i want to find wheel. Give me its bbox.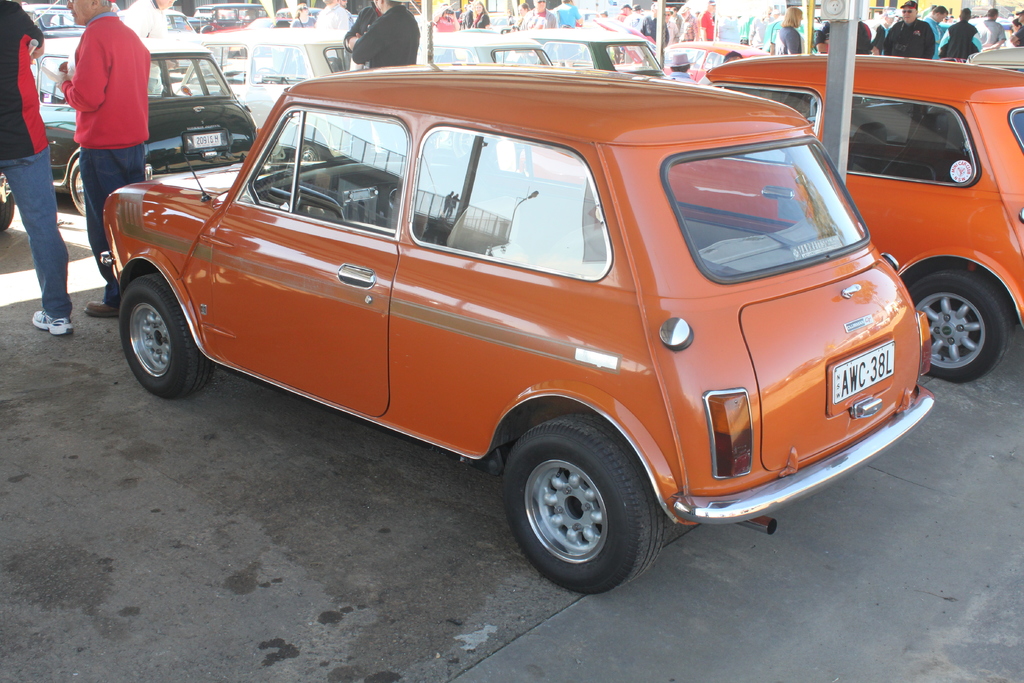
906, 260, 1002, 384.
